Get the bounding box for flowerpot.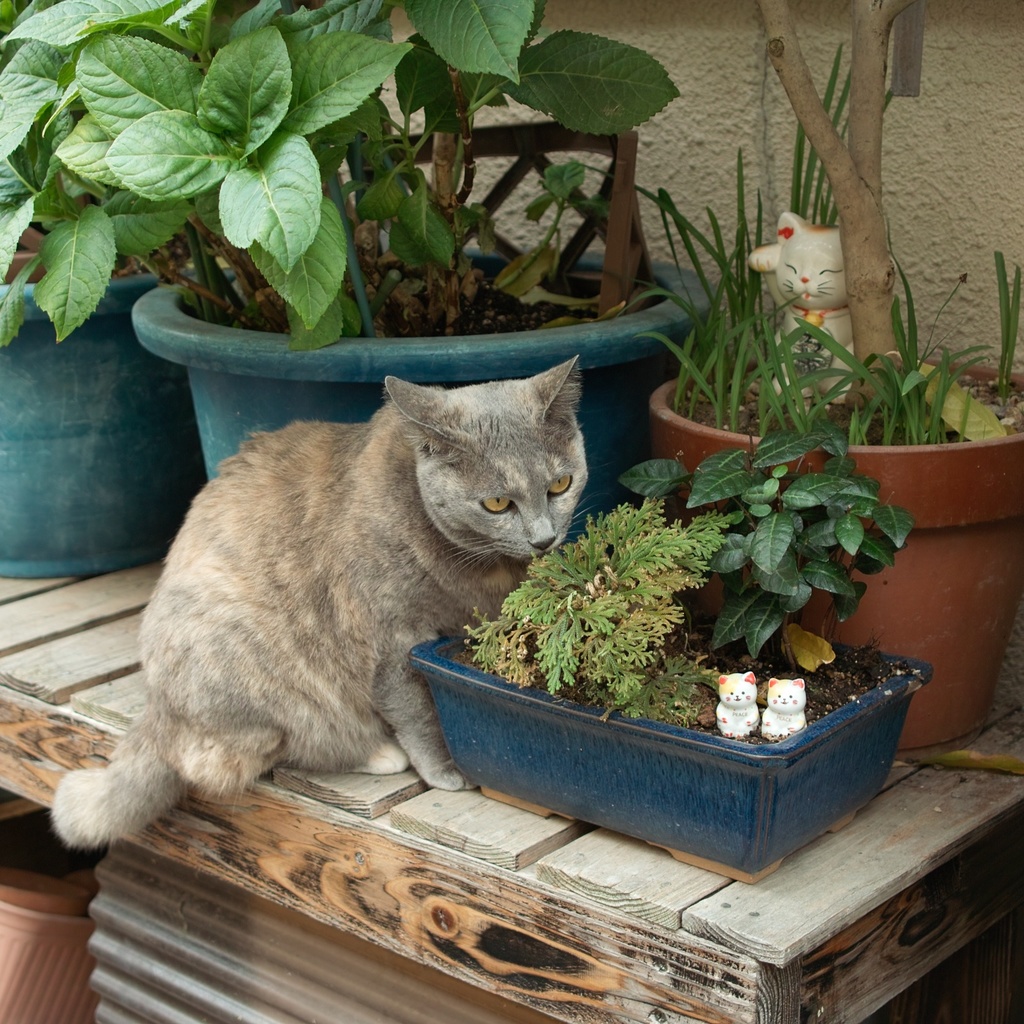
480/457/890/874.
